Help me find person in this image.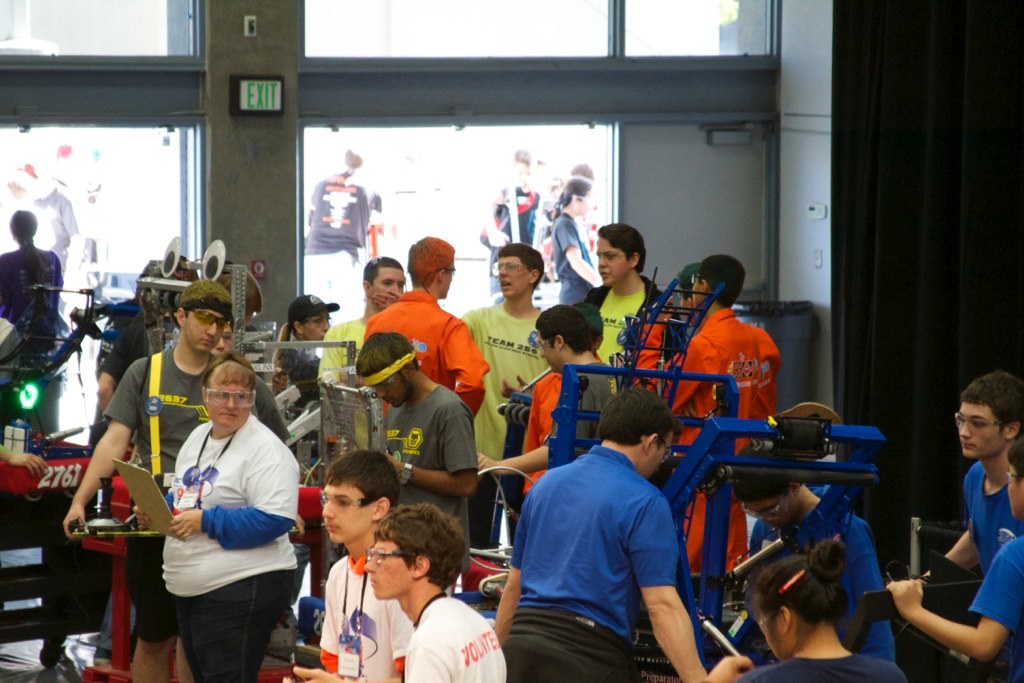
Found it: pyautogui.locateOnScreen(315, 452, 402, 682).
